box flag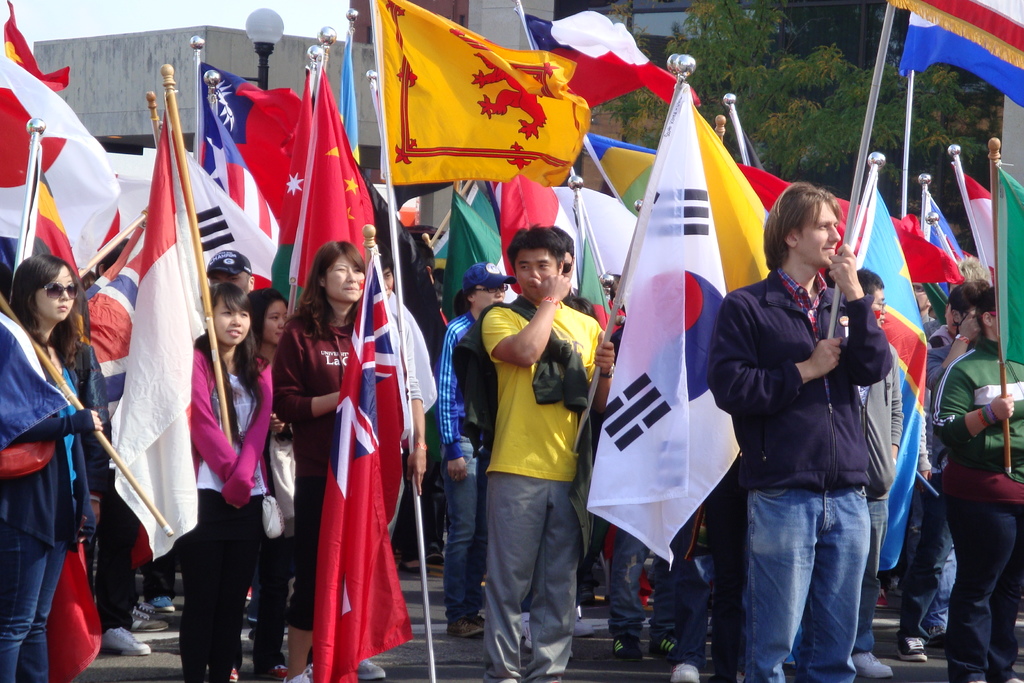
bbox=(694, 106, 792, 290)
